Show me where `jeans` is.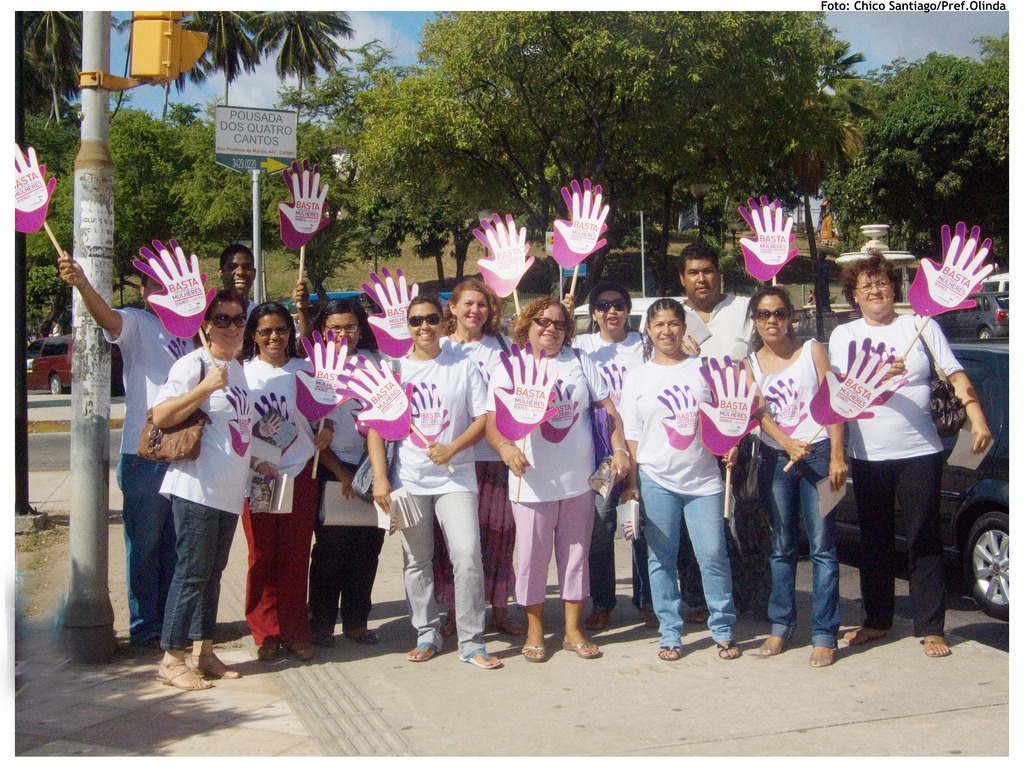
`jeans` is at 391/495/472/660.
